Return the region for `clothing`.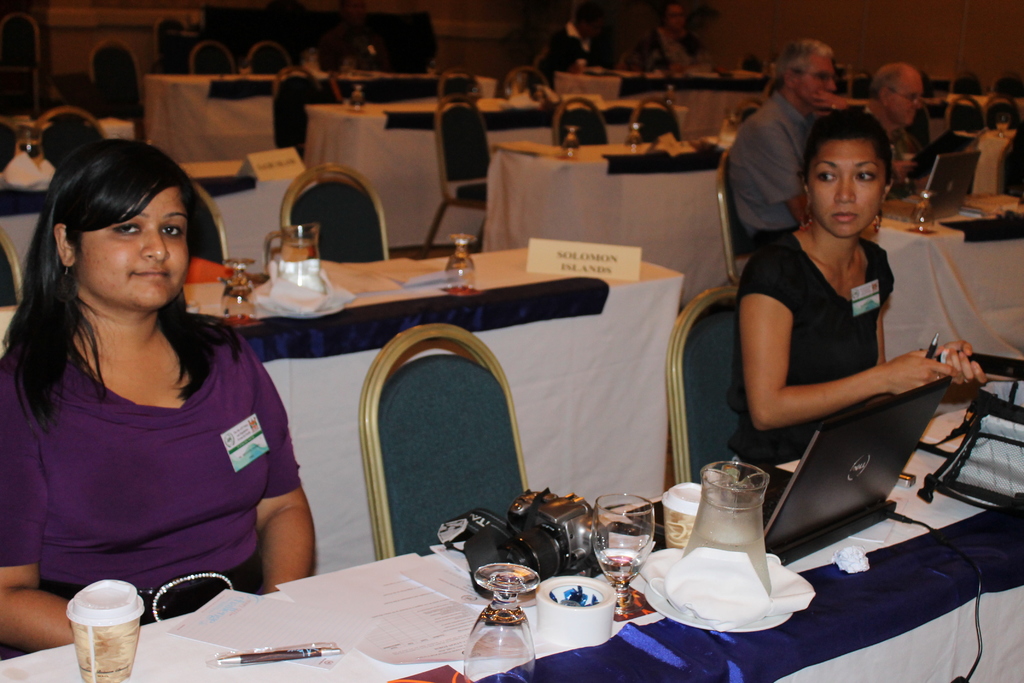
[718, 96, 816, 267].
